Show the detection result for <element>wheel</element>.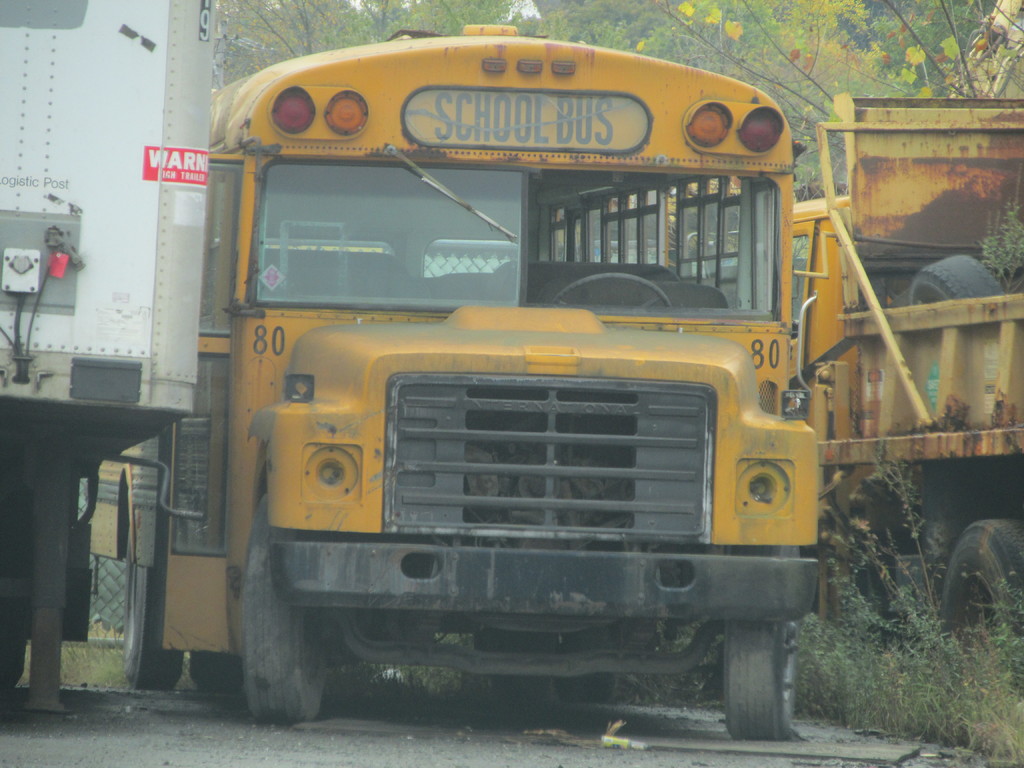
bbox=(556, 623, 612, 703).
